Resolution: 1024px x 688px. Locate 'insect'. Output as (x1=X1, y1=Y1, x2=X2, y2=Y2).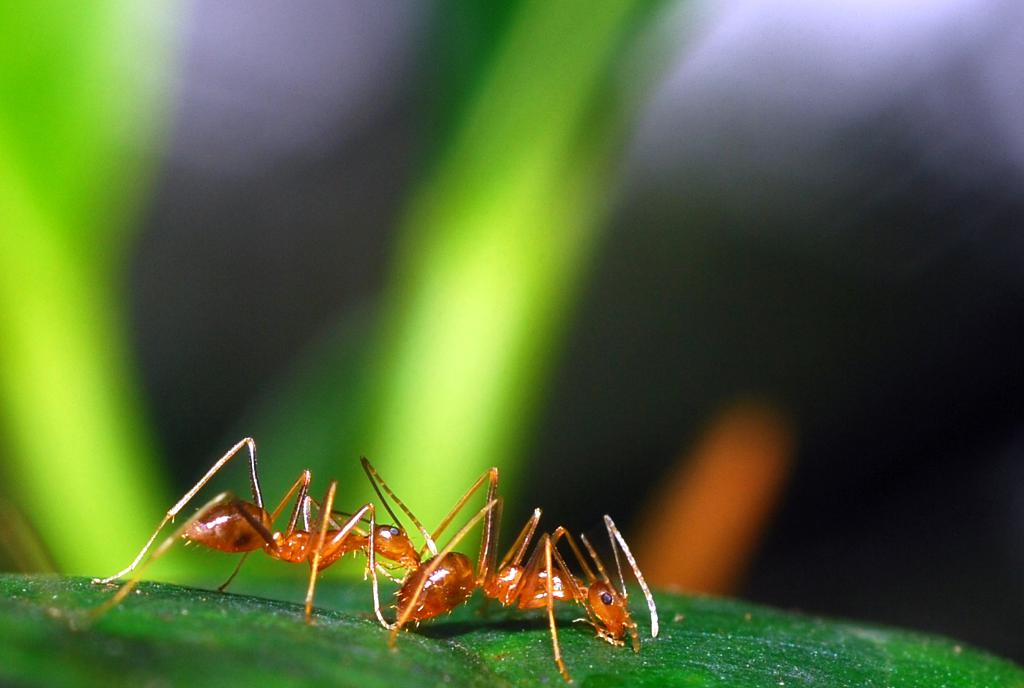
(x1=42, y1=433, x2=439, y2=651).
